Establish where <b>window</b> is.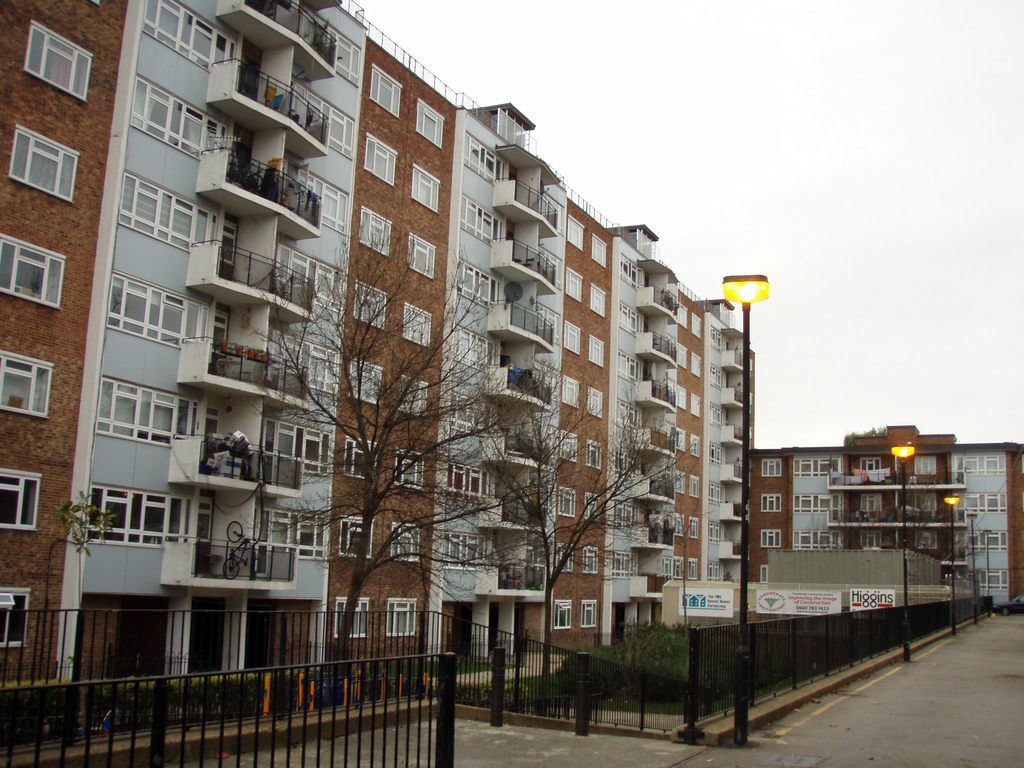
Established at left=274, top=244, right=348, bottom=315.
